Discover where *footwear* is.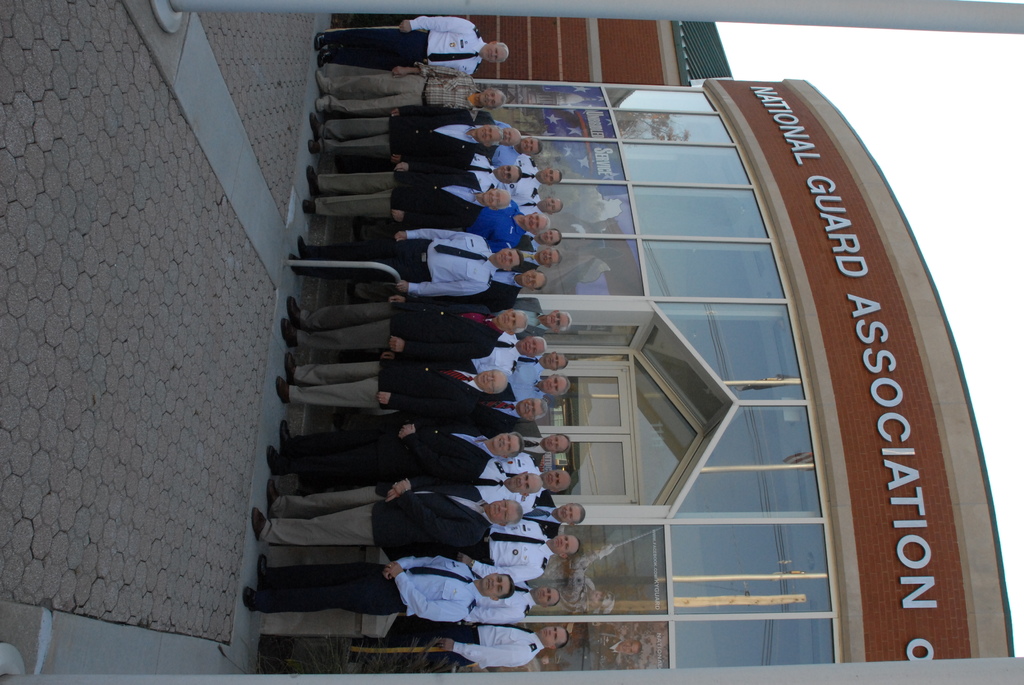
Discovered at region(266, 442, 280, 478).
